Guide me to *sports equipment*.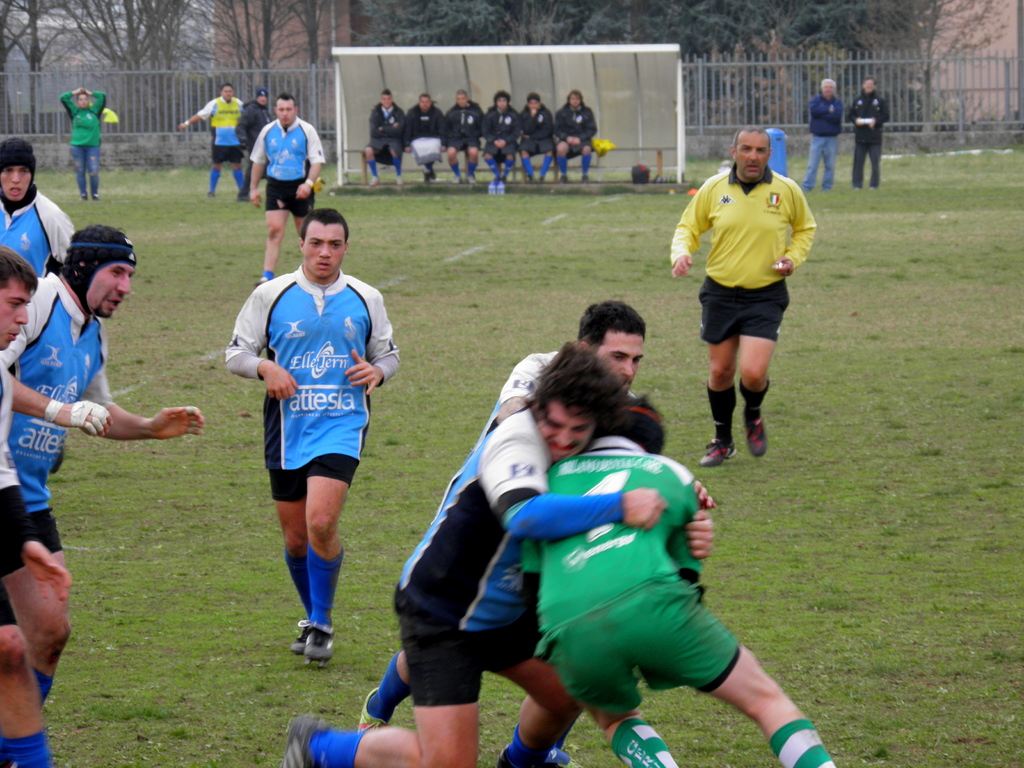
Guidance: {"left": 697, "top": 438, "right": 735, "bottom": 466}.
